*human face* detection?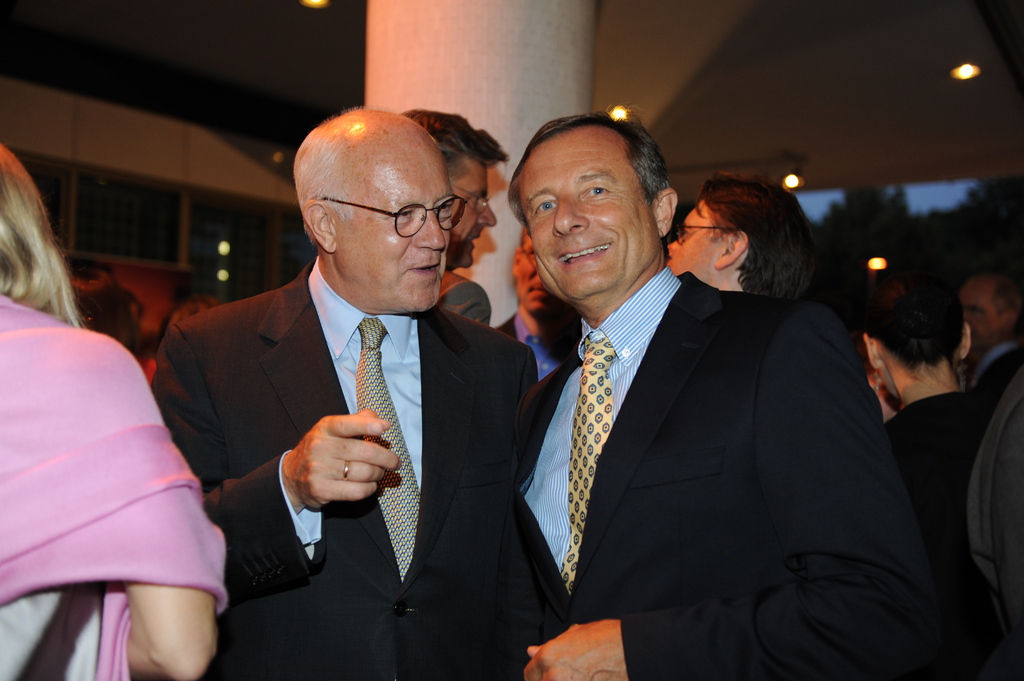
<region>675, 198, 714, 278</region>
